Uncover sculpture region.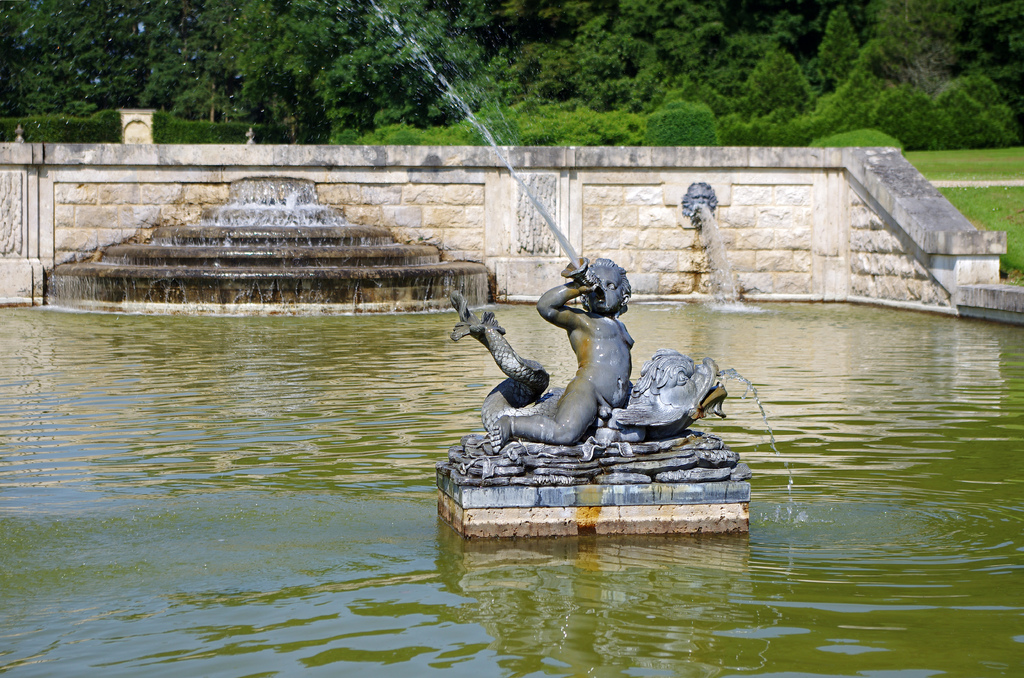
Uncovered: (x1=450, y1=287, x2=728, y2=441).
